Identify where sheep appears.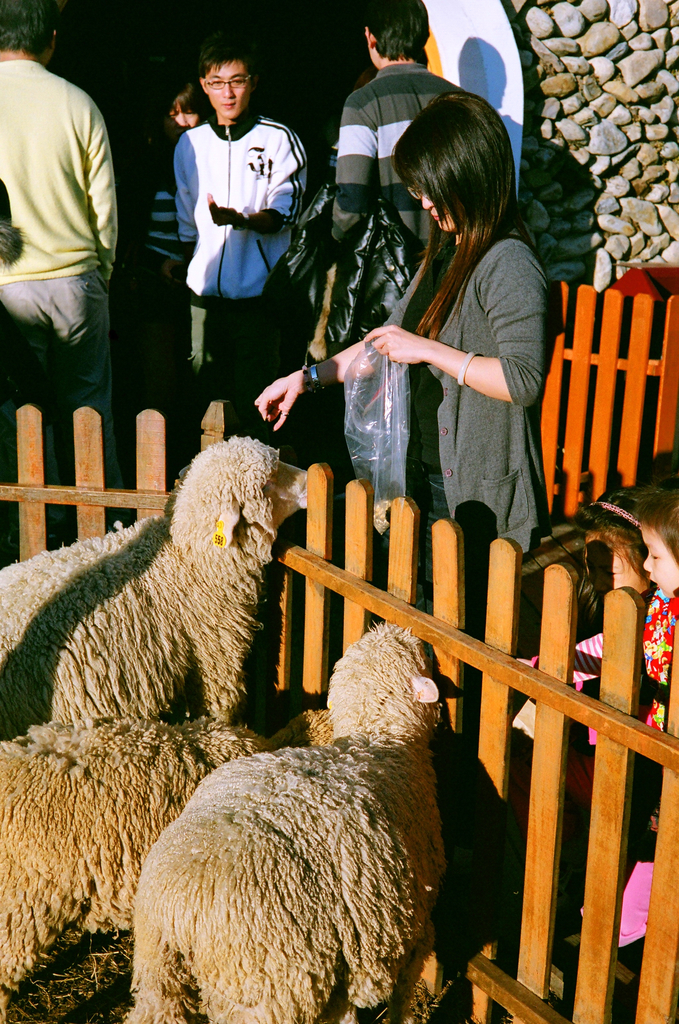
Appears at <box>122,620,442,1023</box>.
